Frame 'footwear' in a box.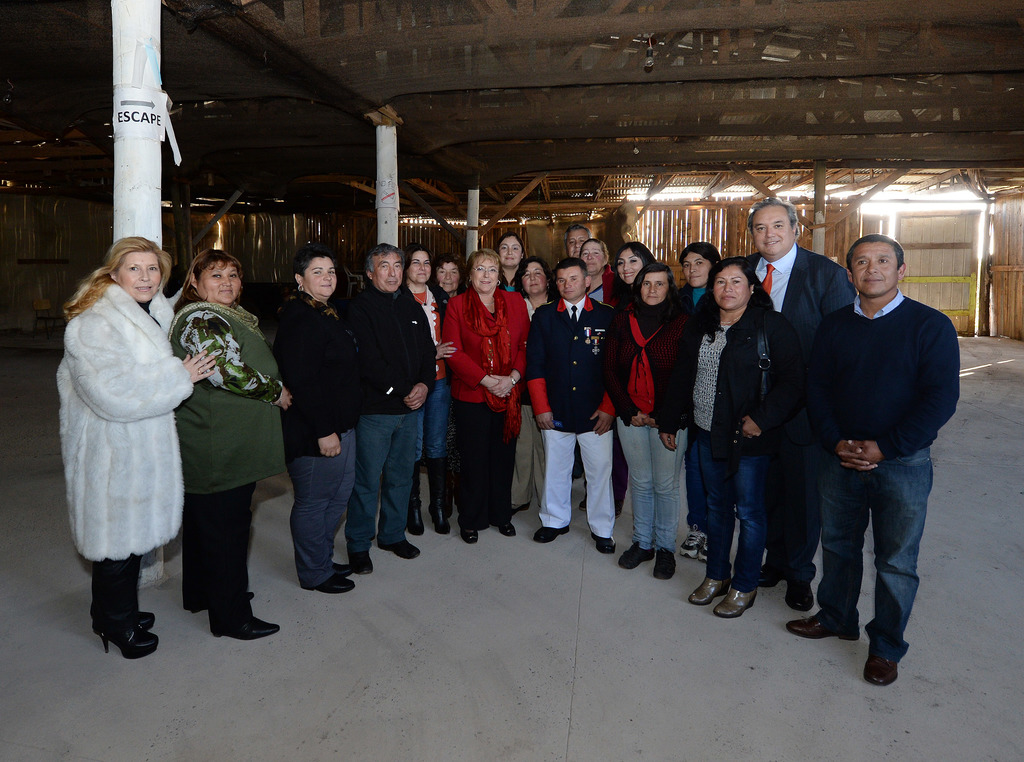
BBox(211, 604, 276, 645).
